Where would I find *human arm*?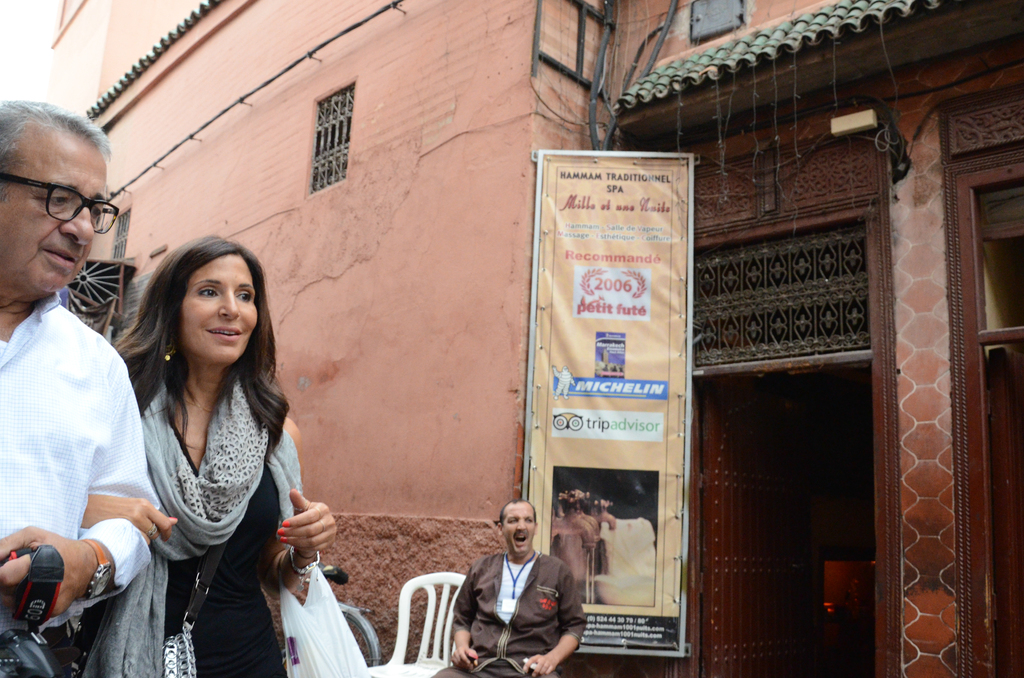
At select_region(258, 419, 335, 596).
